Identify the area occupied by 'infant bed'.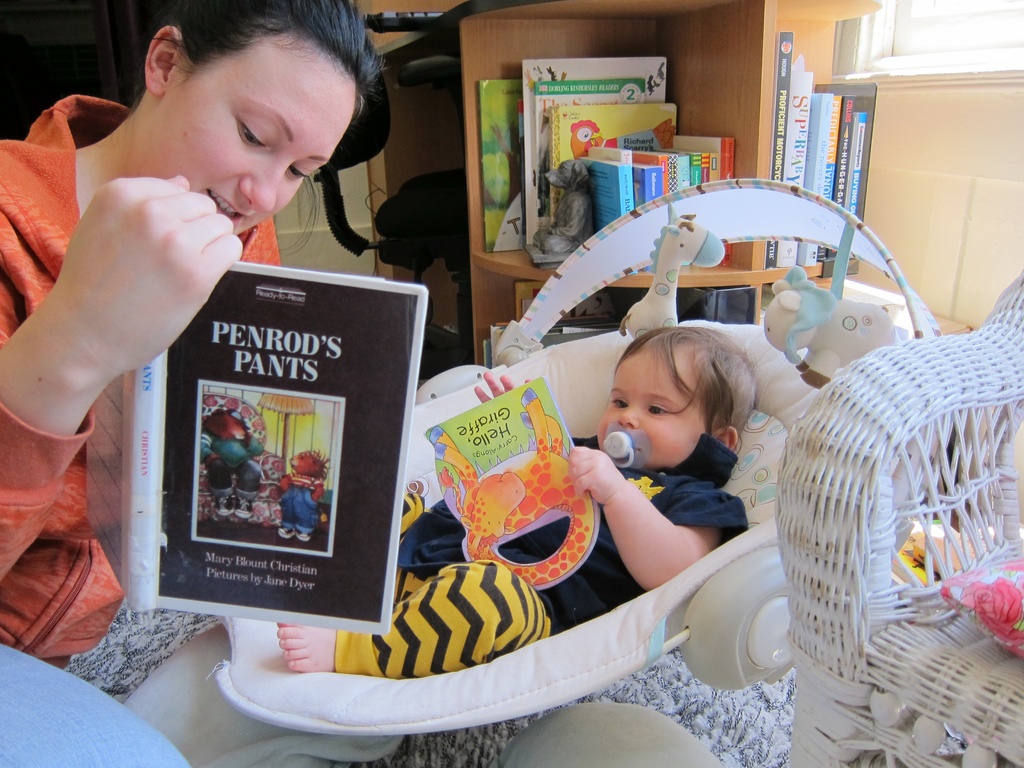
Area: 202 175 943 740.
